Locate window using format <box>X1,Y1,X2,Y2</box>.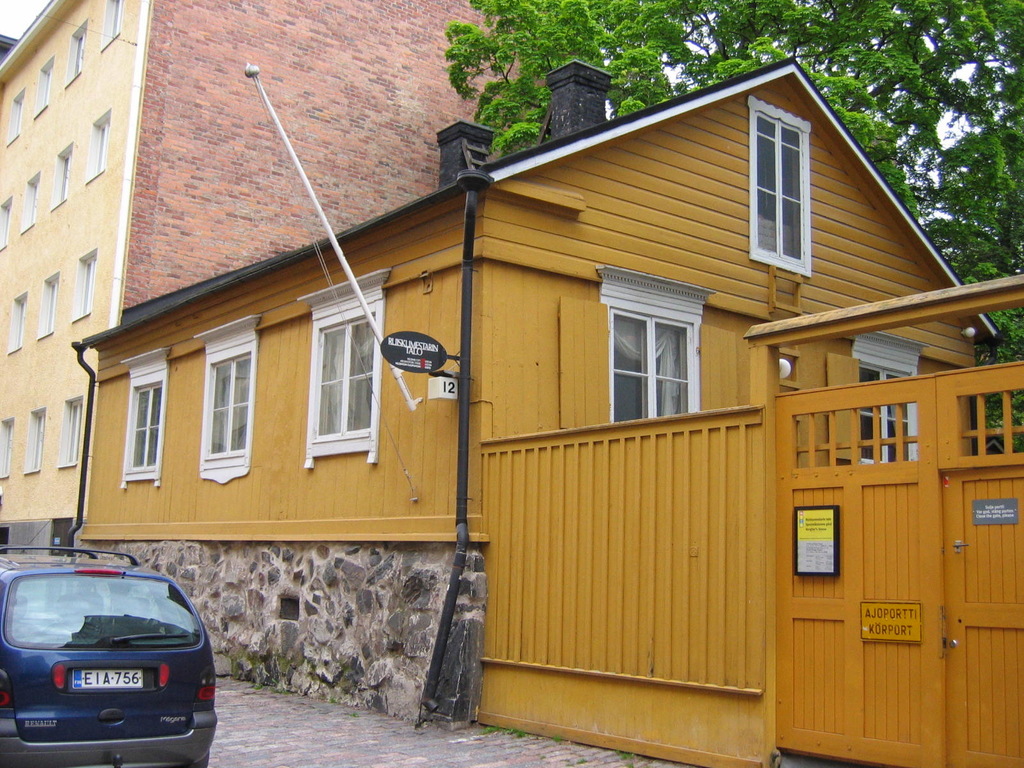
<box>20,173,42,237</box>.
